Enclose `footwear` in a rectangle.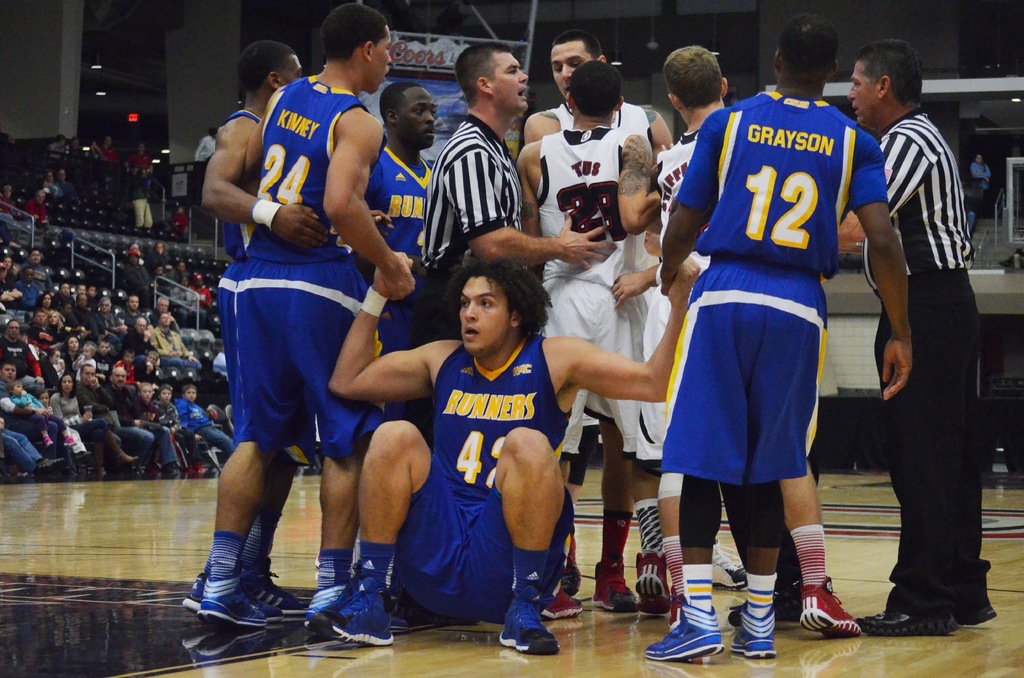
l=853, t=605, r=954, b=633.
